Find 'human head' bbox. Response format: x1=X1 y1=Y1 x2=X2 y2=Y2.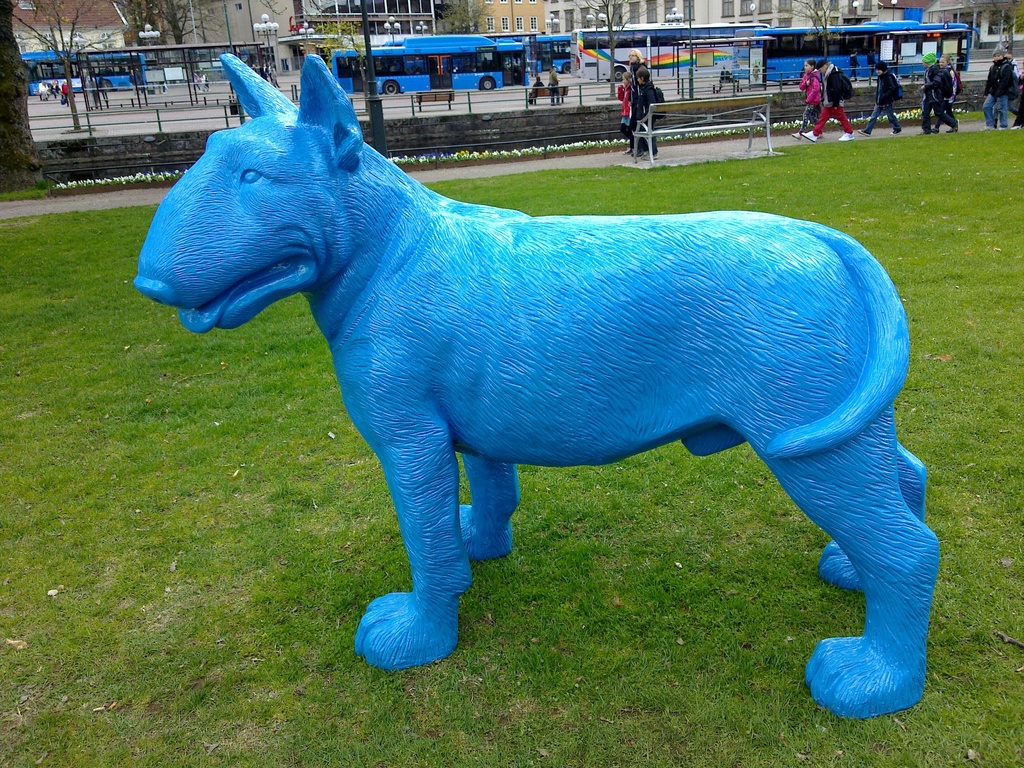
x1=623 y1=70 x2=632 y2=86.
